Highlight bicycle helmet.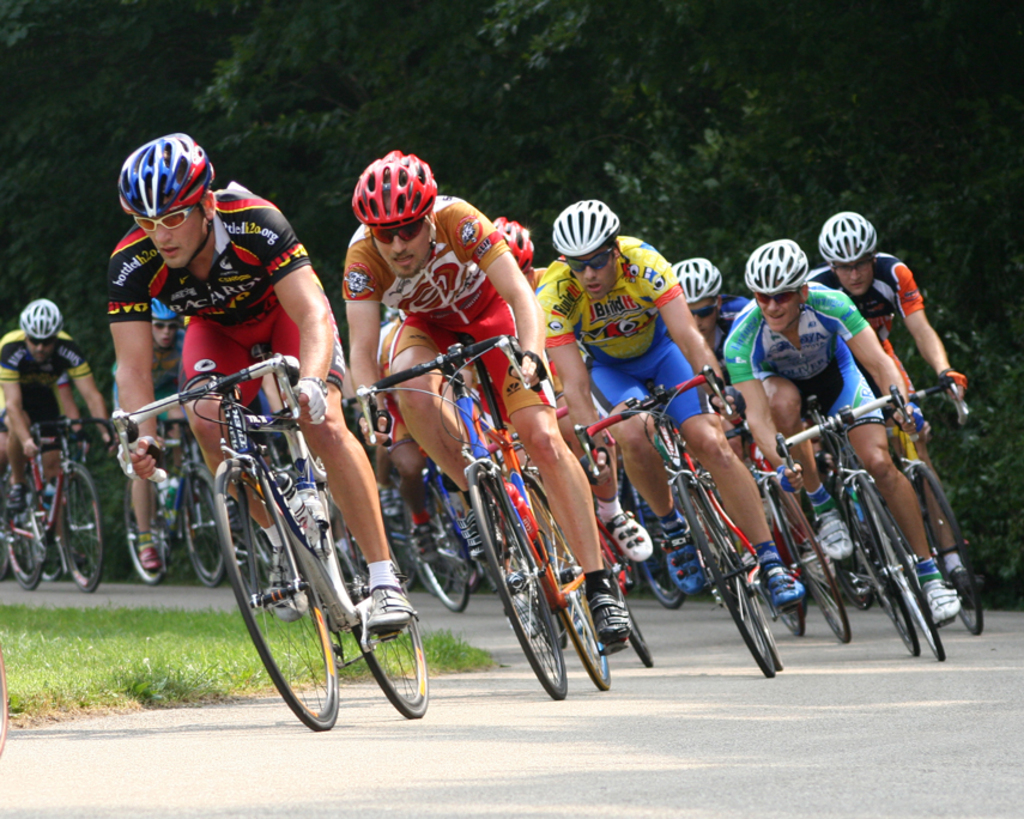
Highlighted region: {"left": 747, "top": 241, "right": 804, "bottom": 296}.
